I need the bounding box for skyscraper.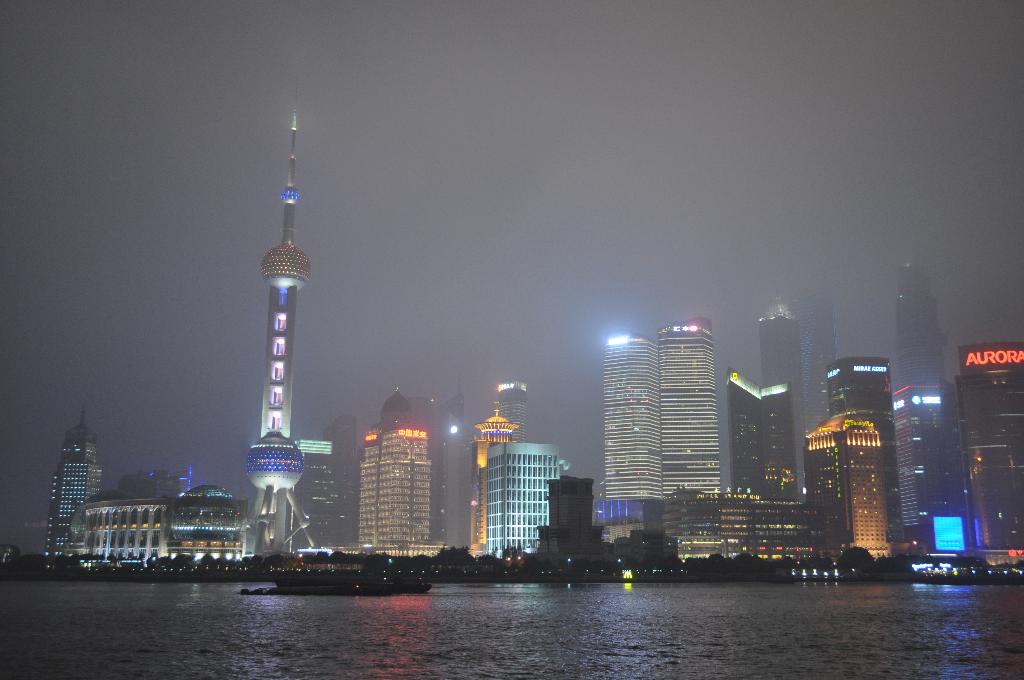
Here it is: bbox=[600, 326, 663, 529].
